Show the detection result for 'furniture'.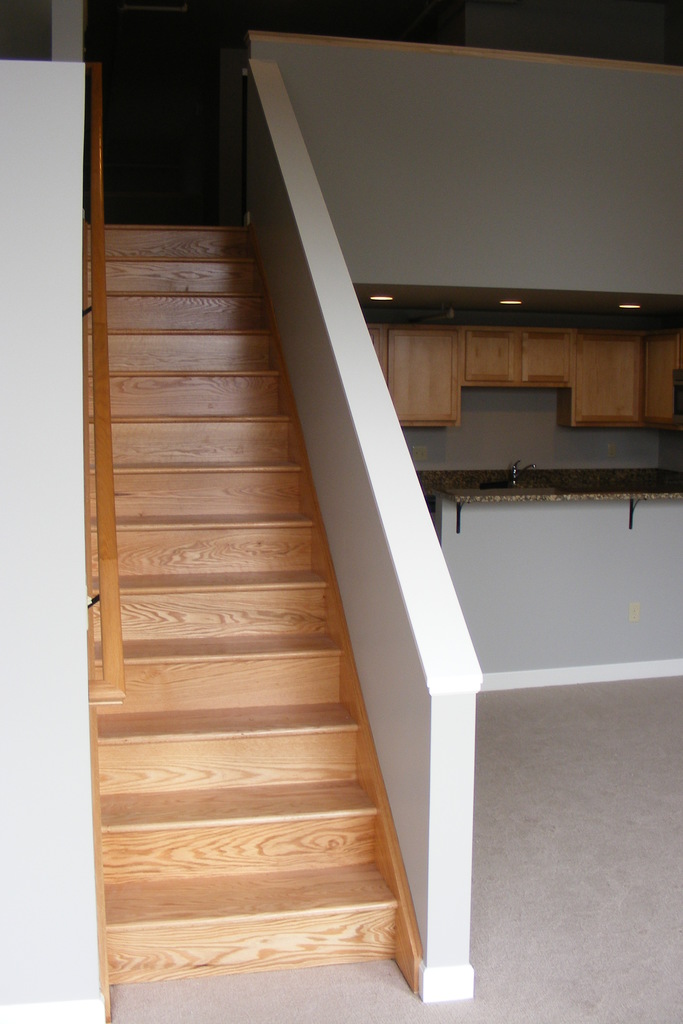
box=[366, 321, 682, 431].
